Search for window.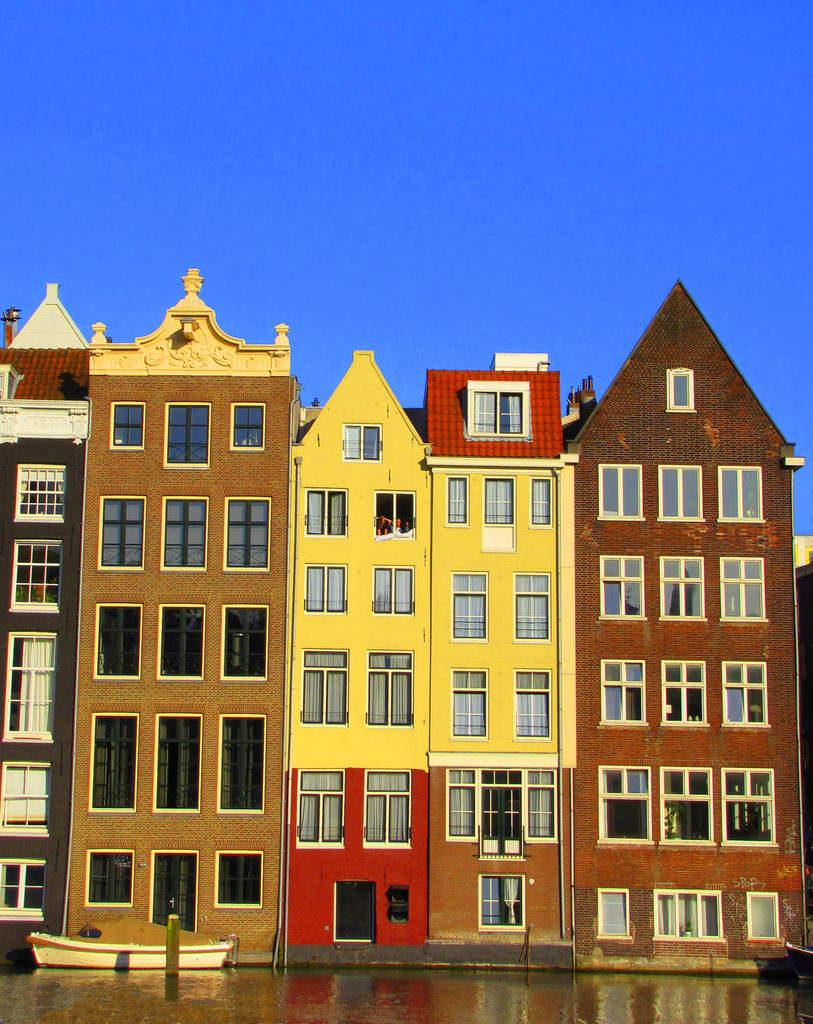
Found at select_region(299, 652, 348, 723).
